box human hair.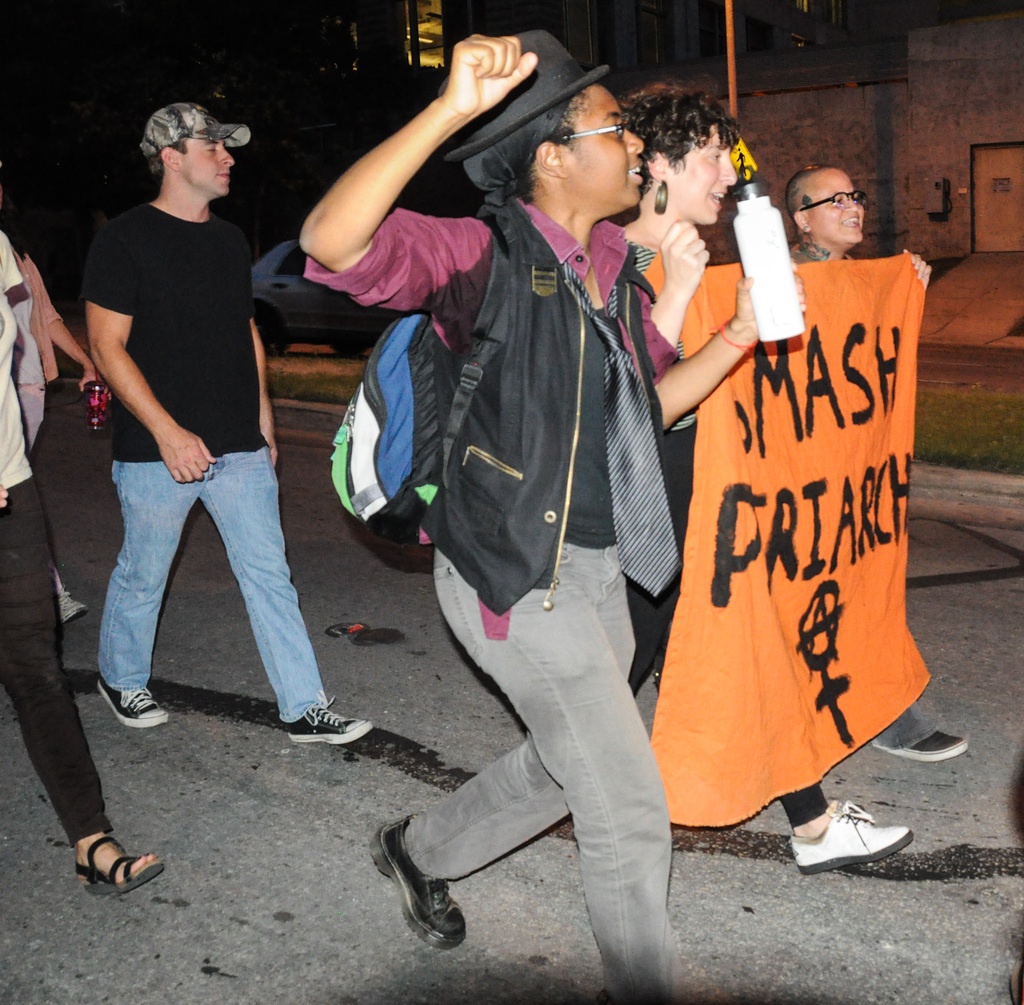
620/75/738/158.
